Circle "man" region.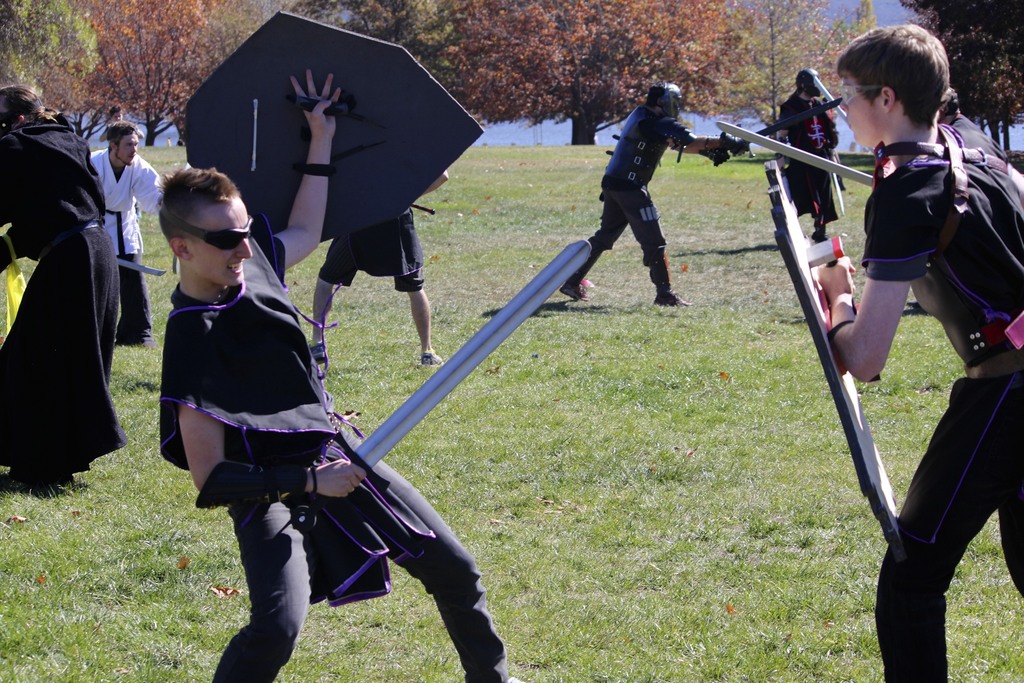
Region: rect(562, 79, 764, 308).
